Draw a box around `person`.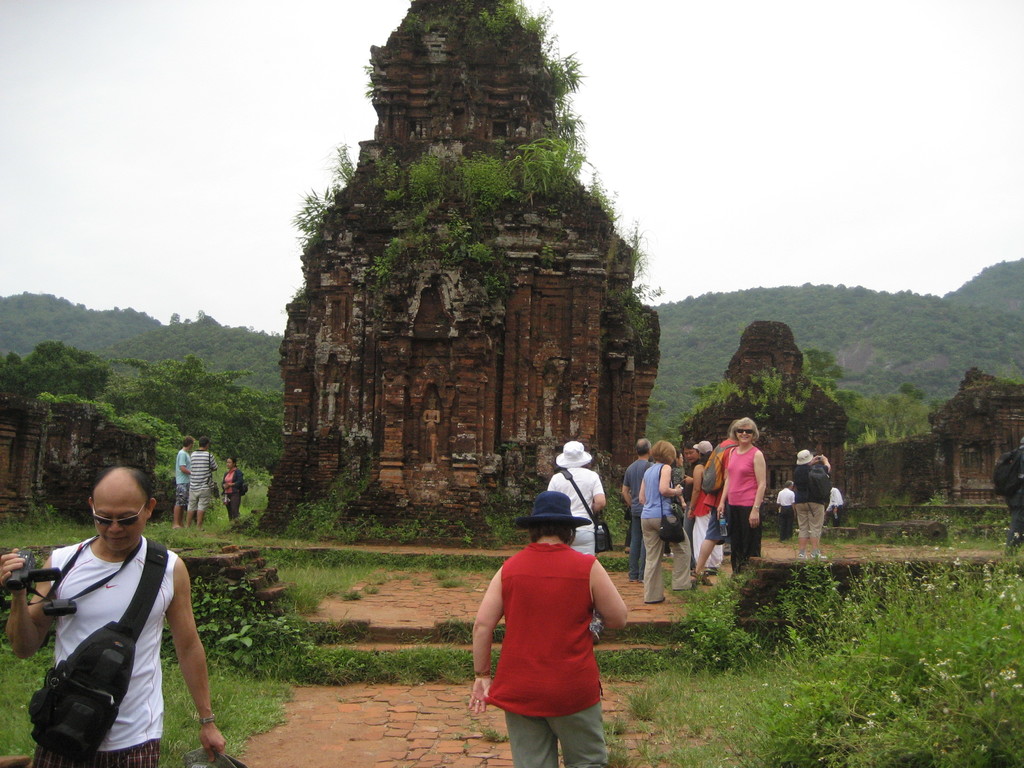
select_region(617, 426, 768, 605).
